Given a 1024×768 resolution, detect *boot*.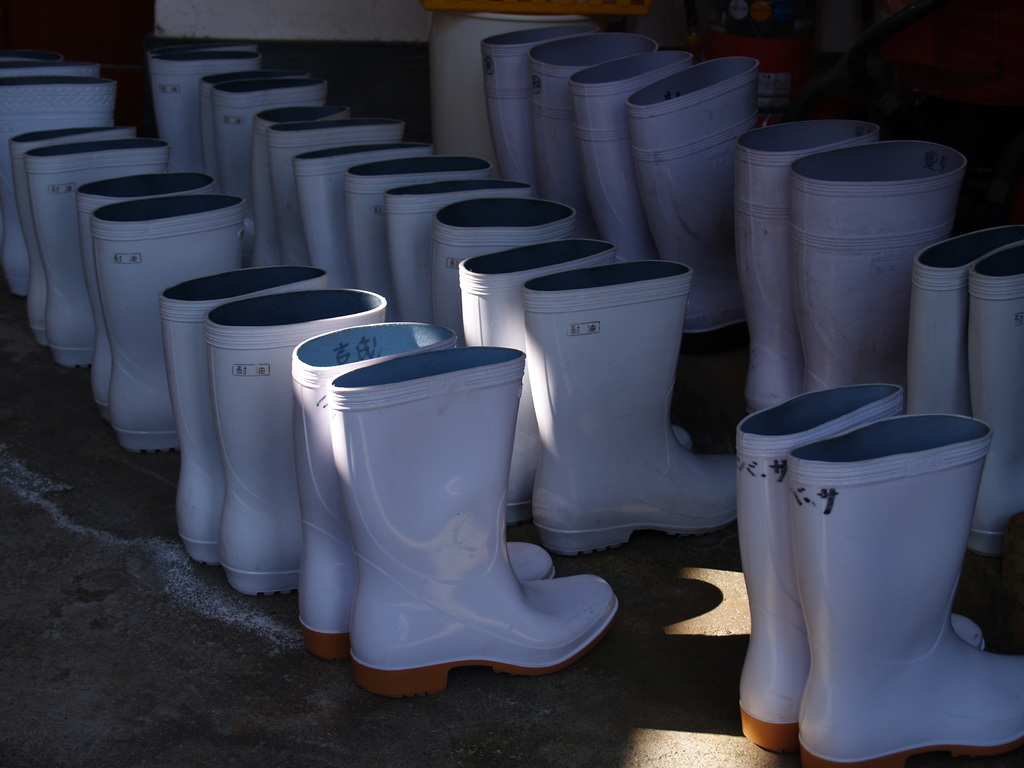
Rect(593, 45, 686, 242).
